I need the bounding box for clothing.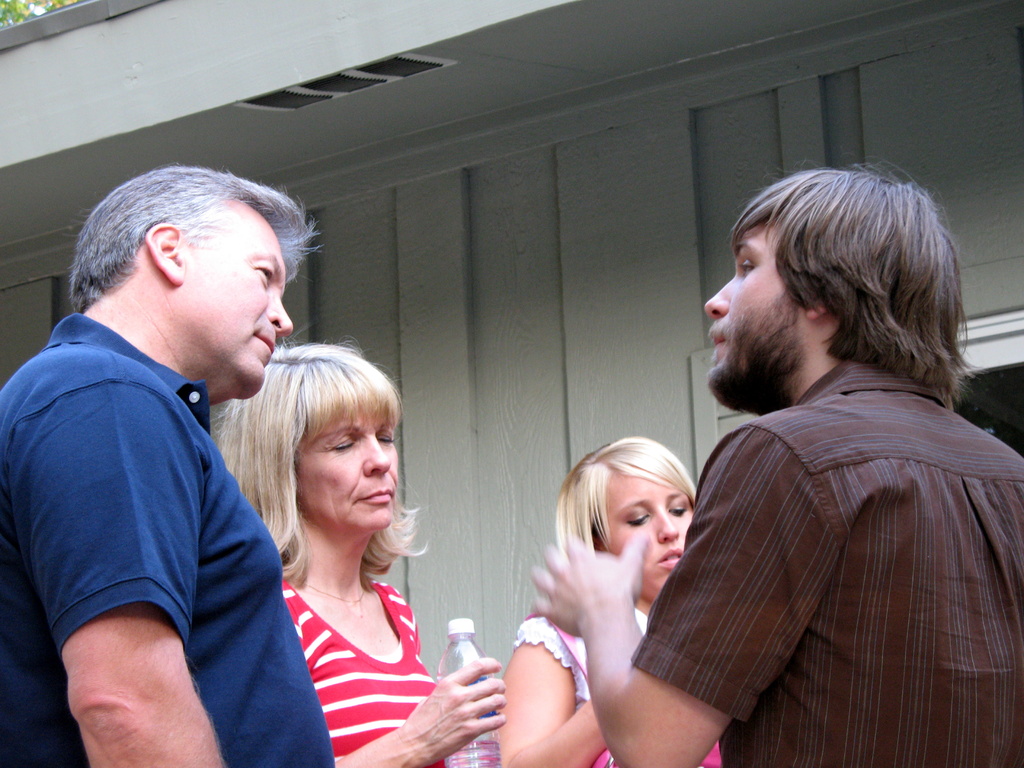
Here it is: x1=634, y1=322, x2=1000, y2=758.
